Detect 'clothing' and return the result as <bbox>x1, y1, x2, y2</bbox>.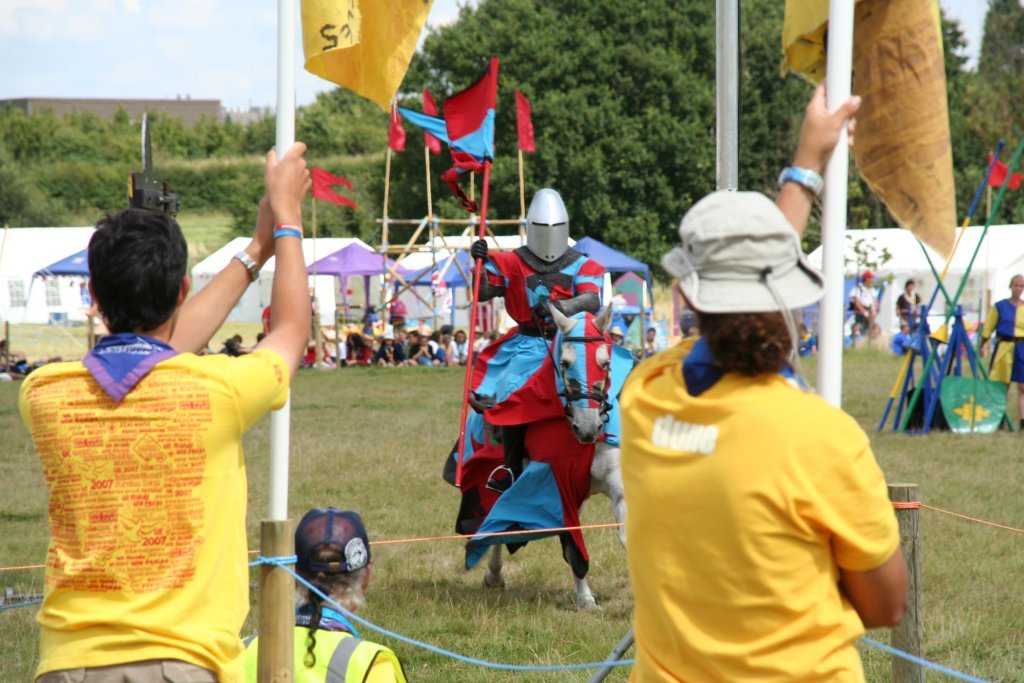
<bbox>448, 339, 470, 361</bbox>.
